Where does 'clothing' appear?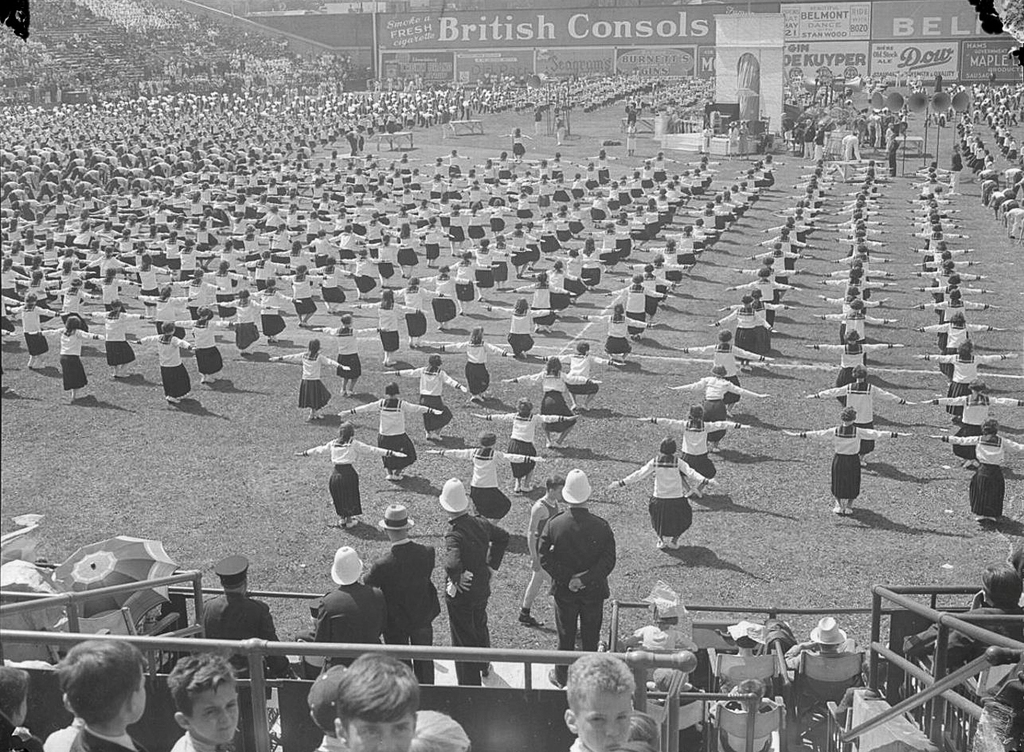
Appears at crop(367, 297, 416, 348).
